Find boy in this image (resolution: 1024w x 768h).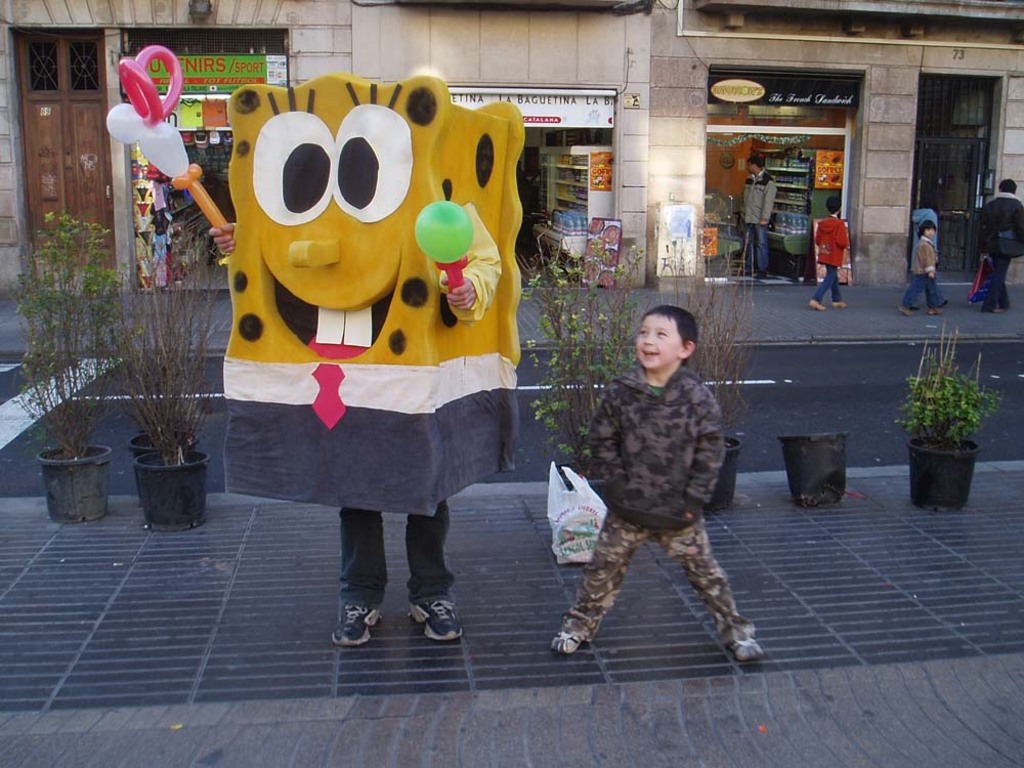
locate(544, 275, 768, 658).
